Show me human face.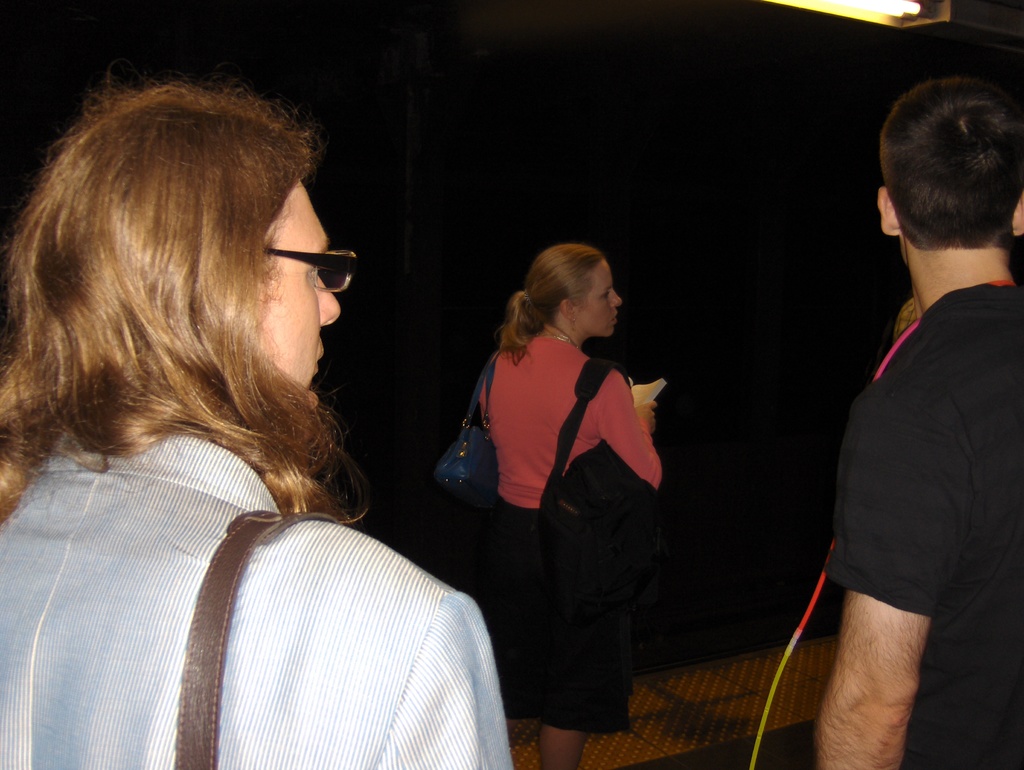
human face is here: {"left": 254, "top": 177, "right": 346, "bottom": 399}.
